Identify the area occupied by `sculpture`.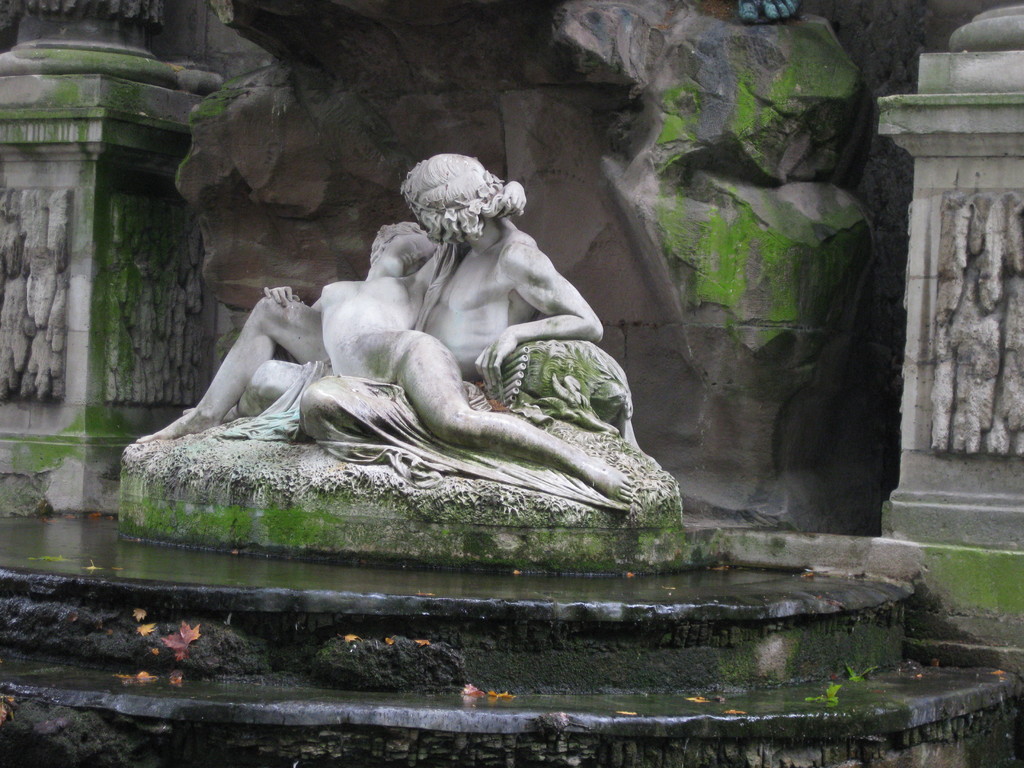
Area: region(265, 227, 633, 511).
